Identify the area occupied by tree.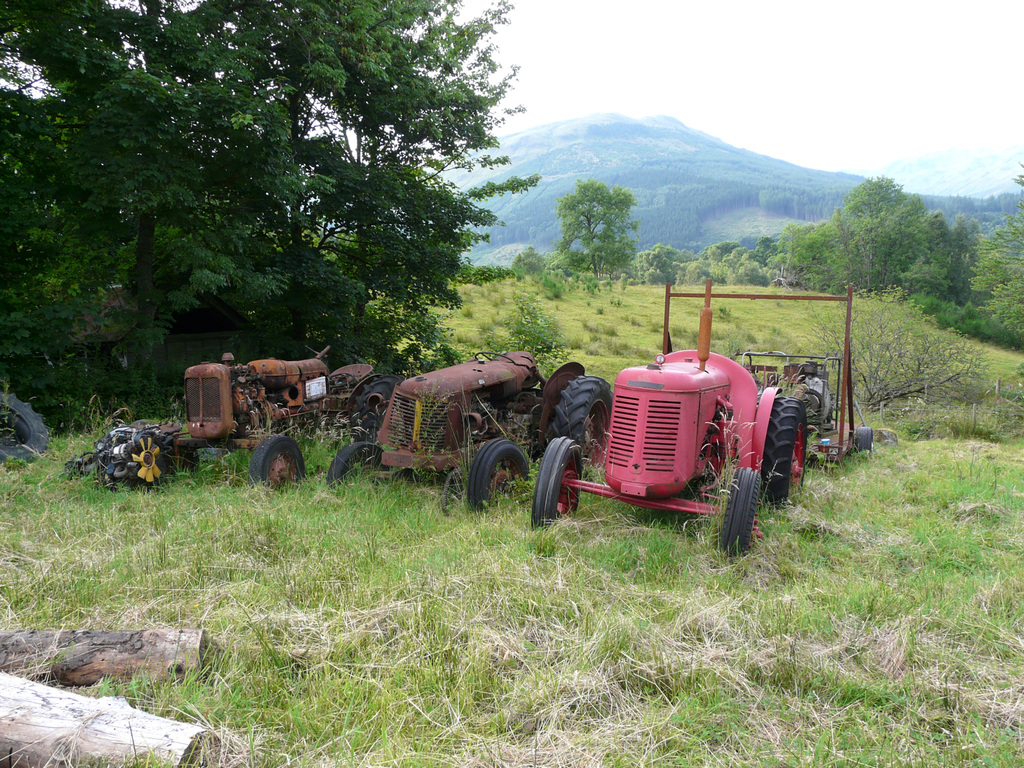
Area: [559, 175, 643, 282].
